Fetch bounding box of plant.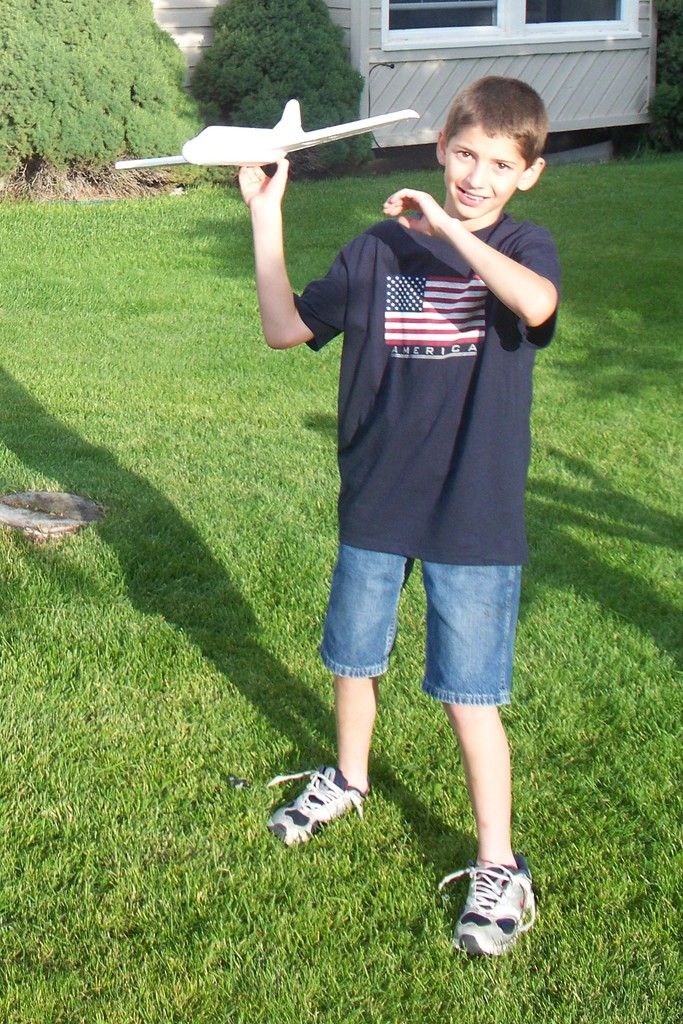
Bbox: detection(635, 0, 682, 189).
